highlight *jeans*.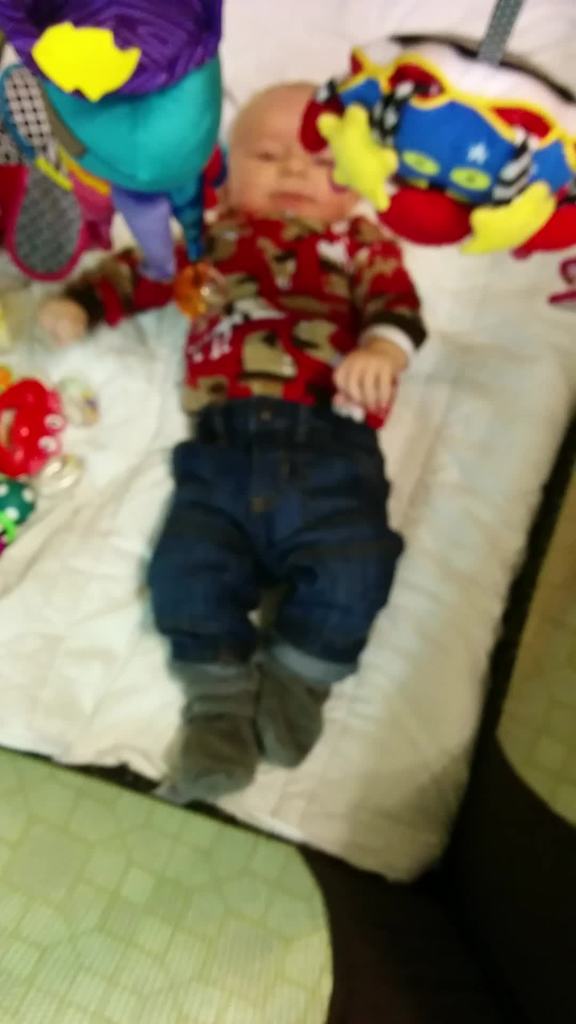
Highlighted region: [148,365,422,714].
